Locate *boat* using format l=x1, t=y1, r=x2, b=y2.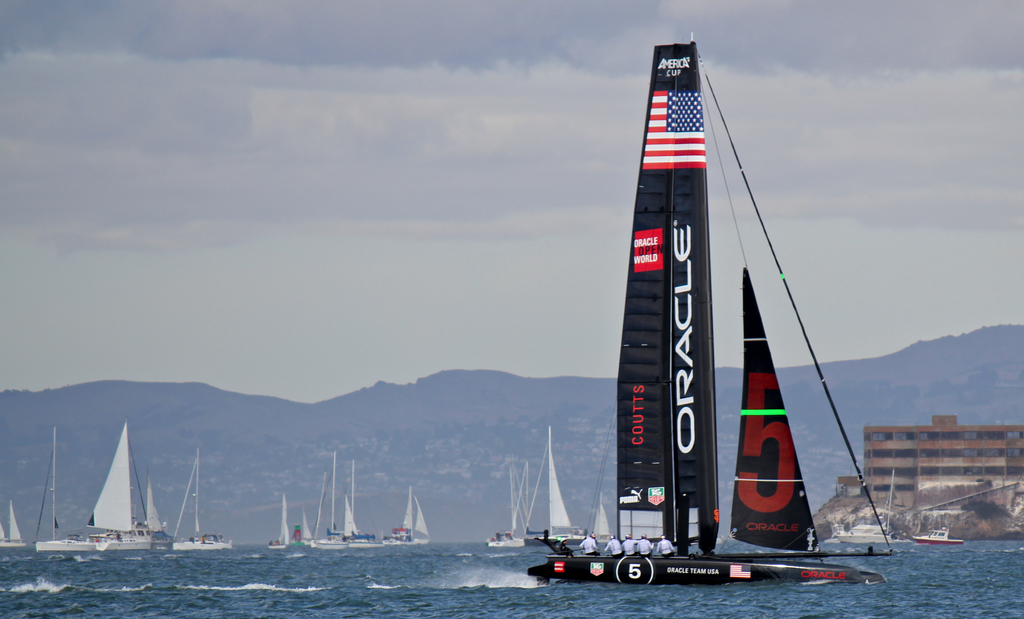
l=270, t=500, r=289, b=552.
